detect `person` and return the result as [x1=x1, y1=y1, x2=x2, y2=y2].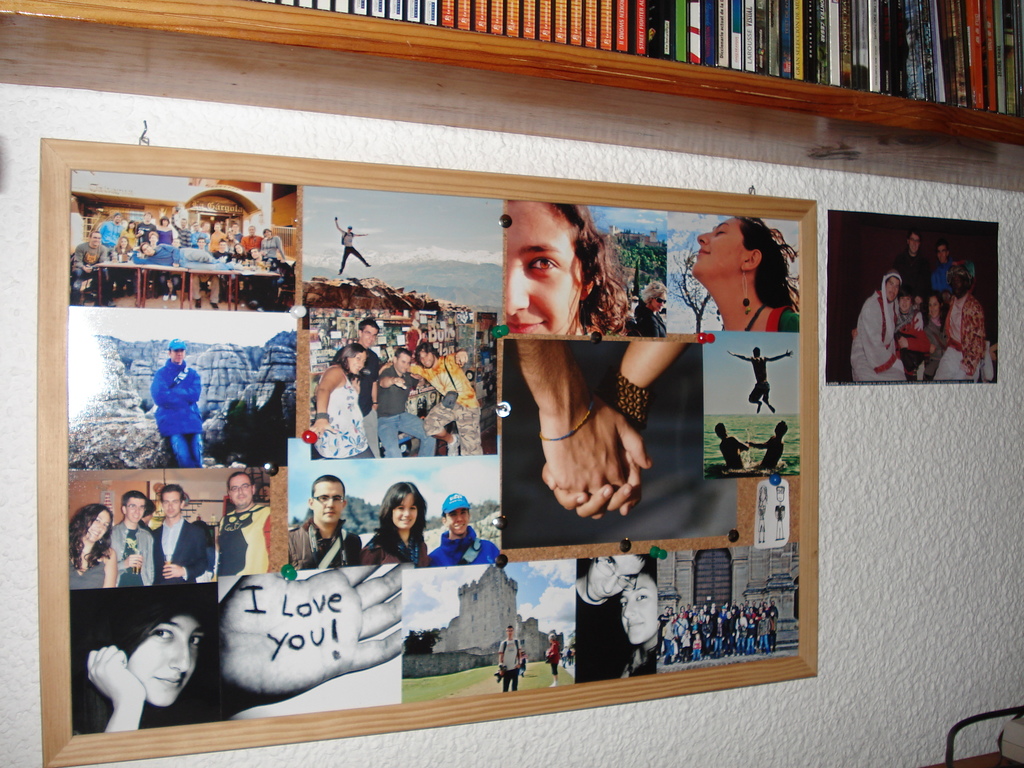
[x1=541, y1=628, x2=561, y2=676].
